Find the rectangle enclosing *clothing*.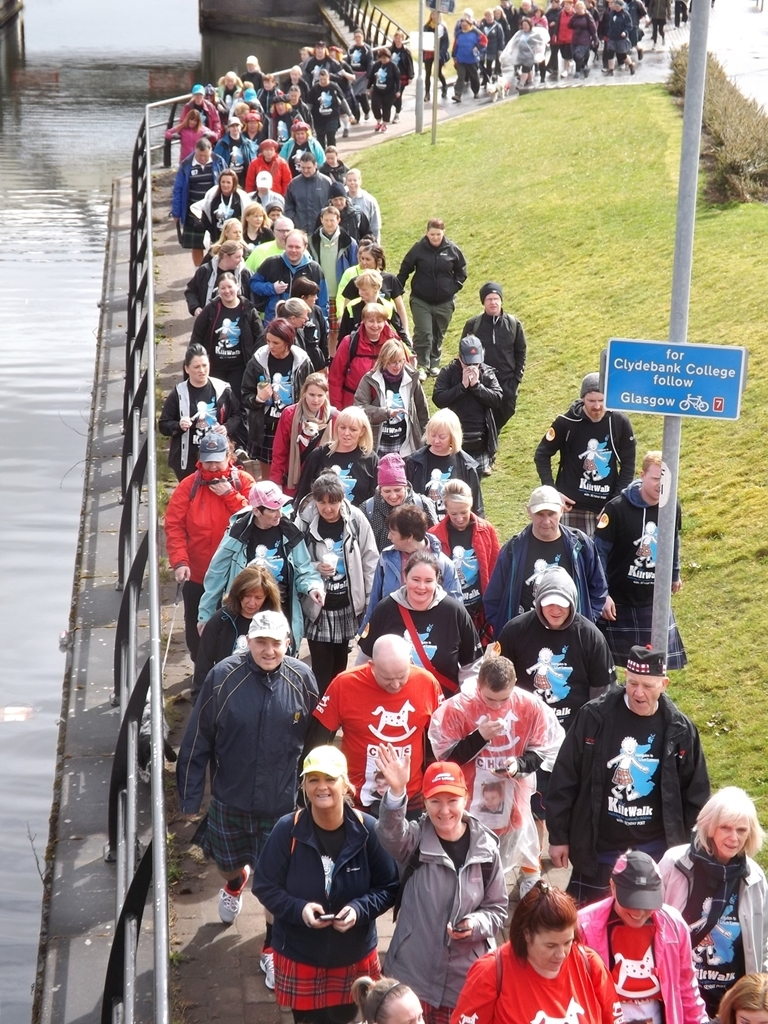
[x1=290, y1=483, x2=389, y2=641].
